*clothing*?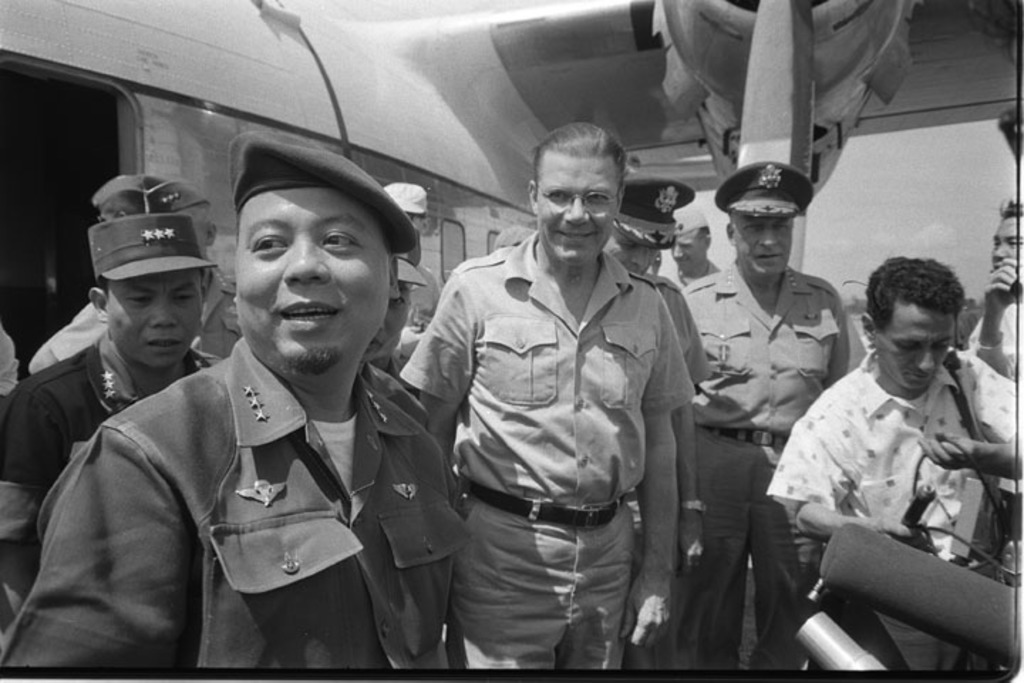
BBox(28, 286, 242, 367)
